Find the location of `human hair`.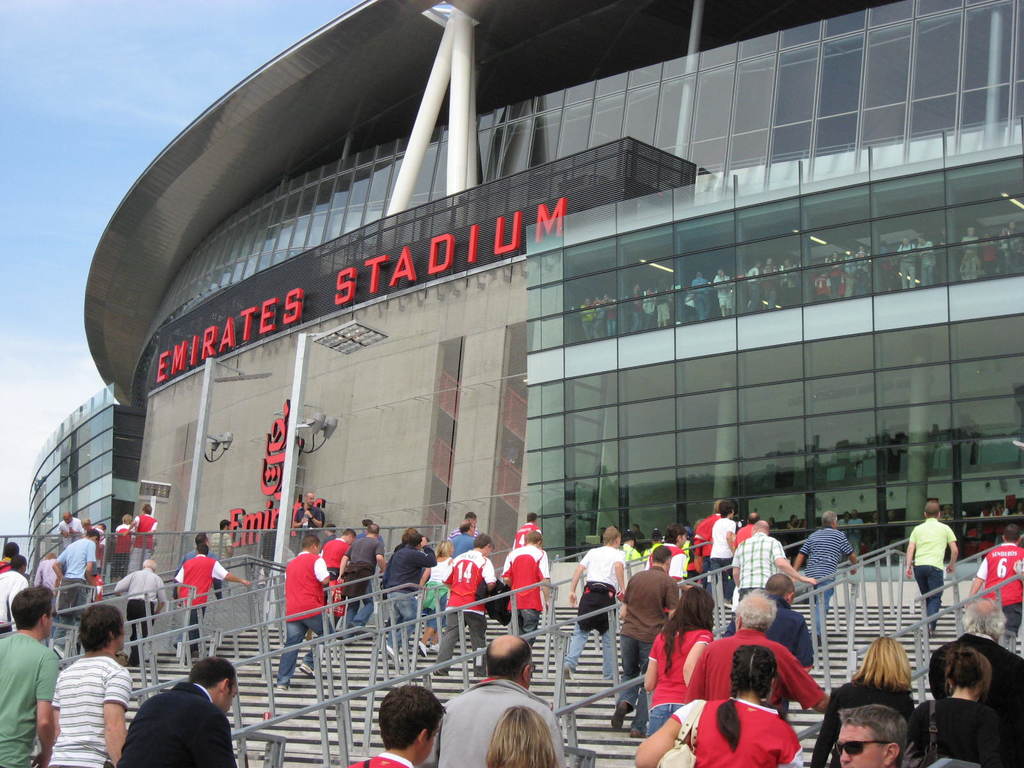
Location: select_region(305, 491, 313, 499).
